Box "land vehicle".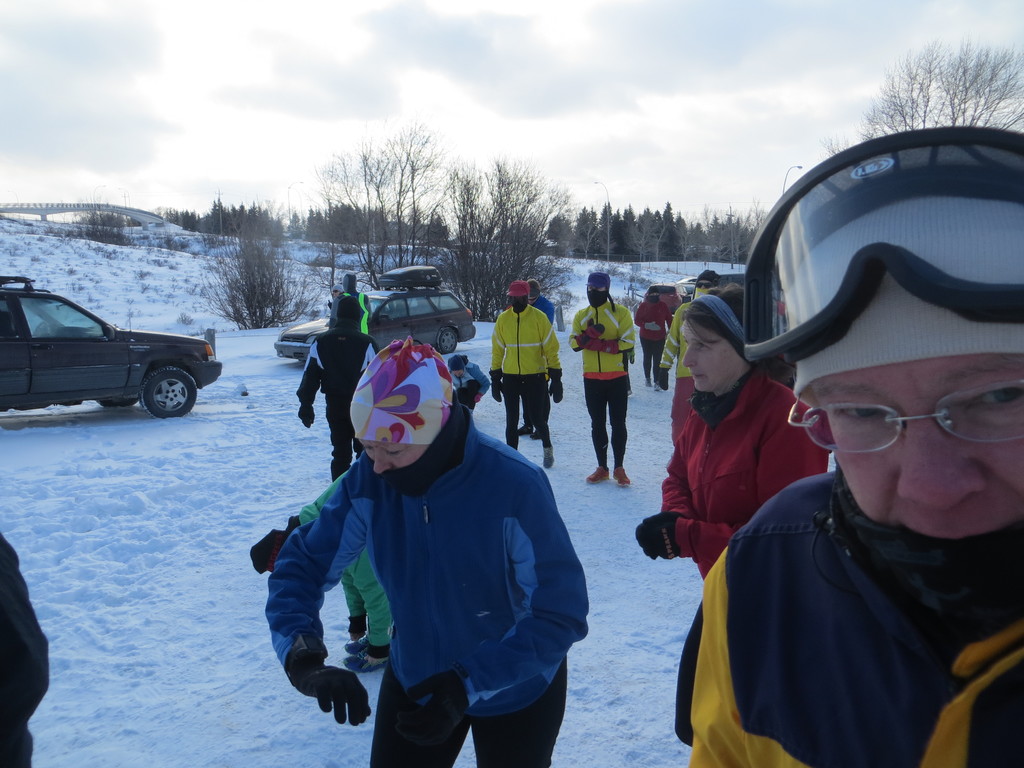
select_region(637, 282, 689, 316).
